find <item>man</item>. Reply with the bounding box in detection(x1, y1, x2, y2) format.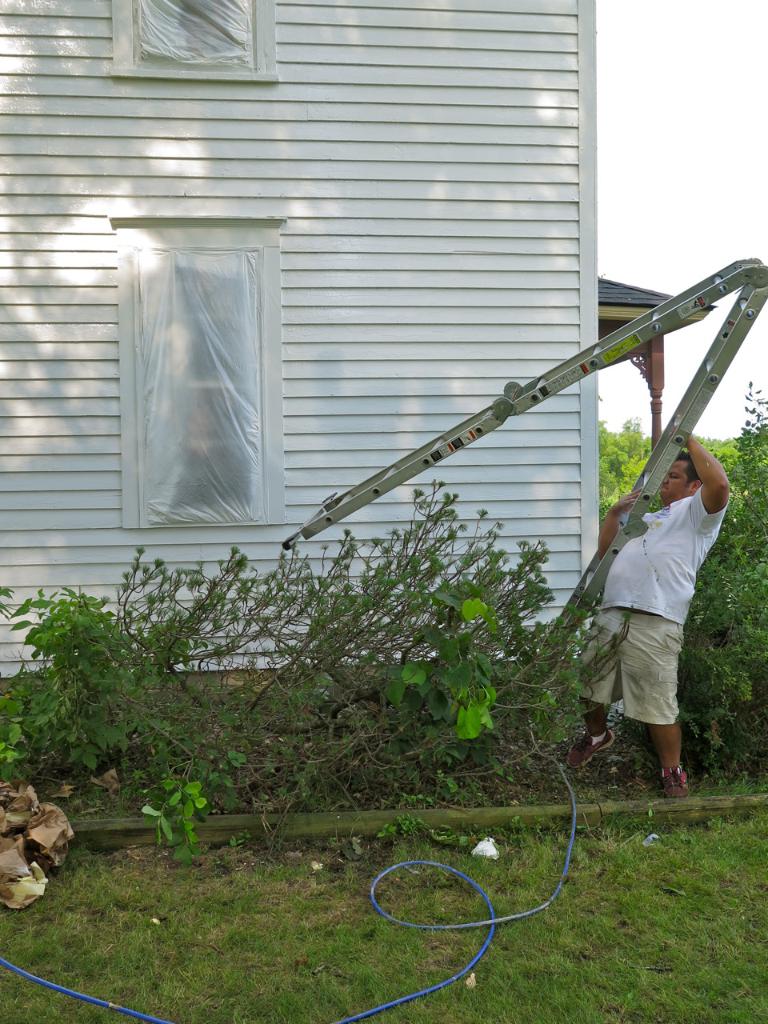
detection(572, 397, 732, 832).
